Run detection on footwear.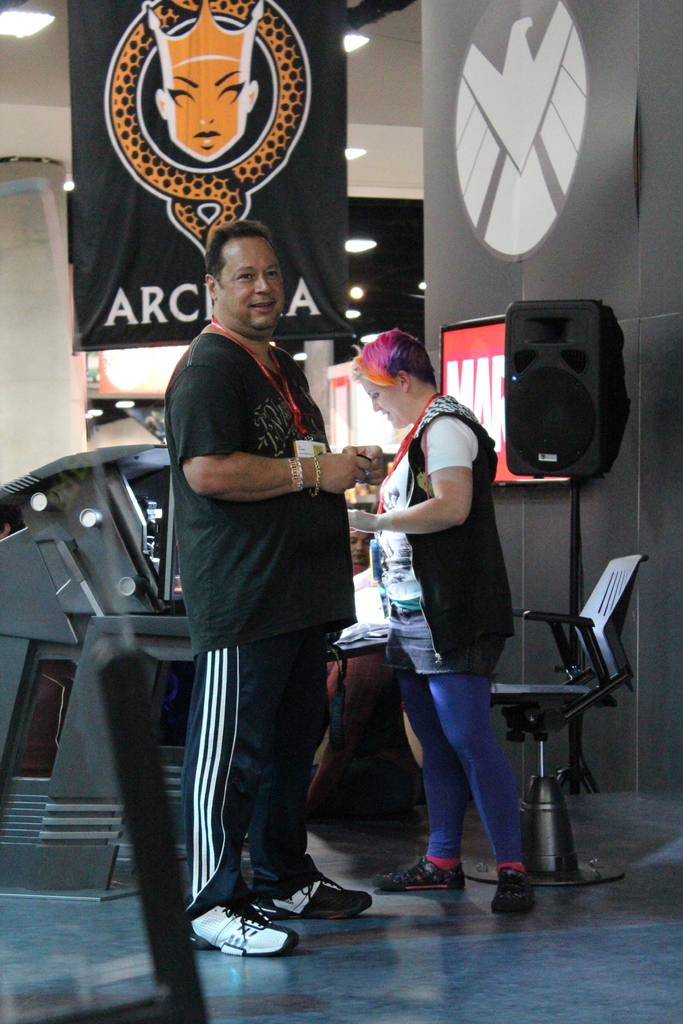
Result: (243,869,371,922).
